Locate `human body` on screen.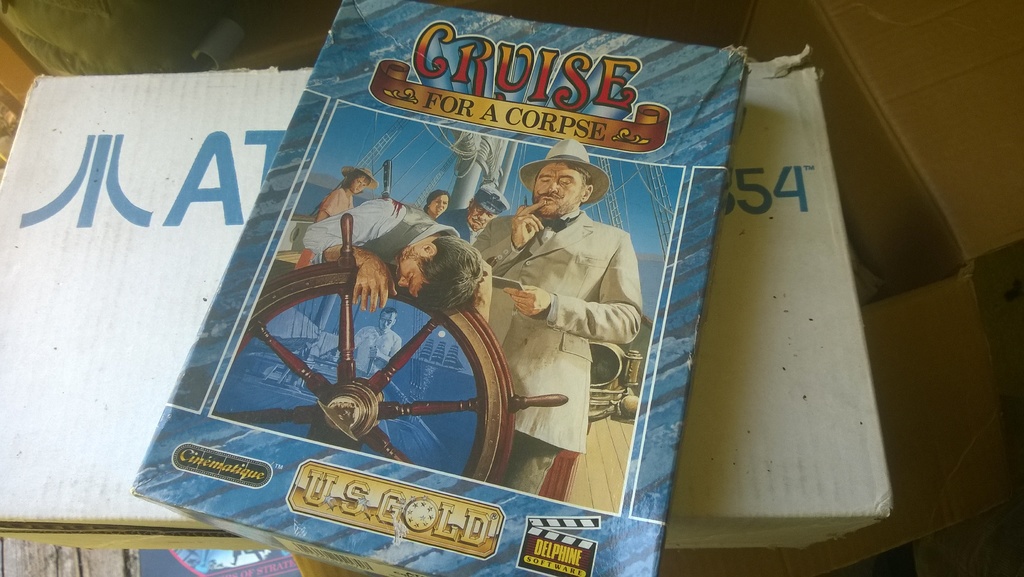
On screen at l=431, t=210, r=488, b=249.
